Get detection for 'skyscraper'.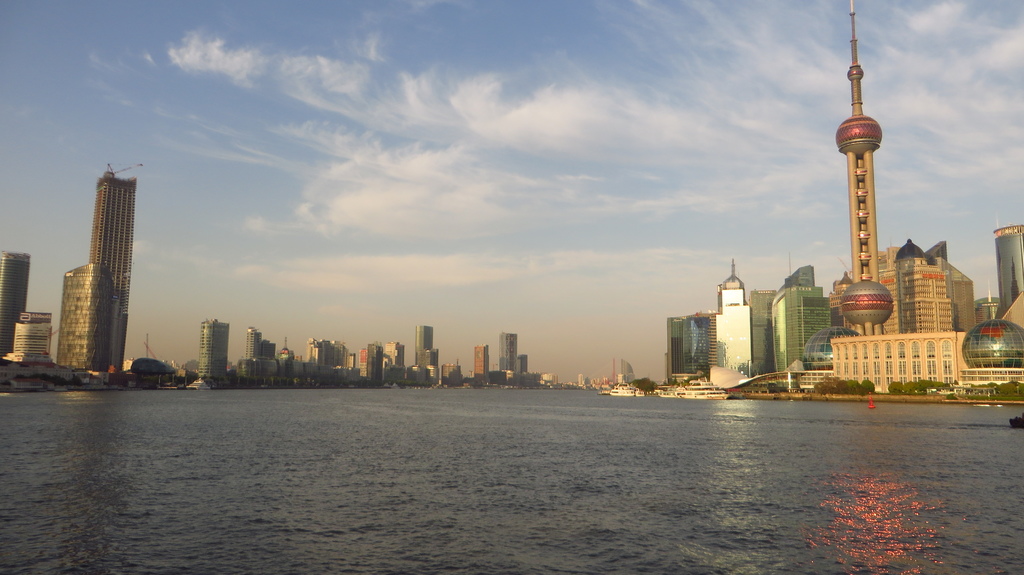
Detection: locate(838, 0, 892, 333).
